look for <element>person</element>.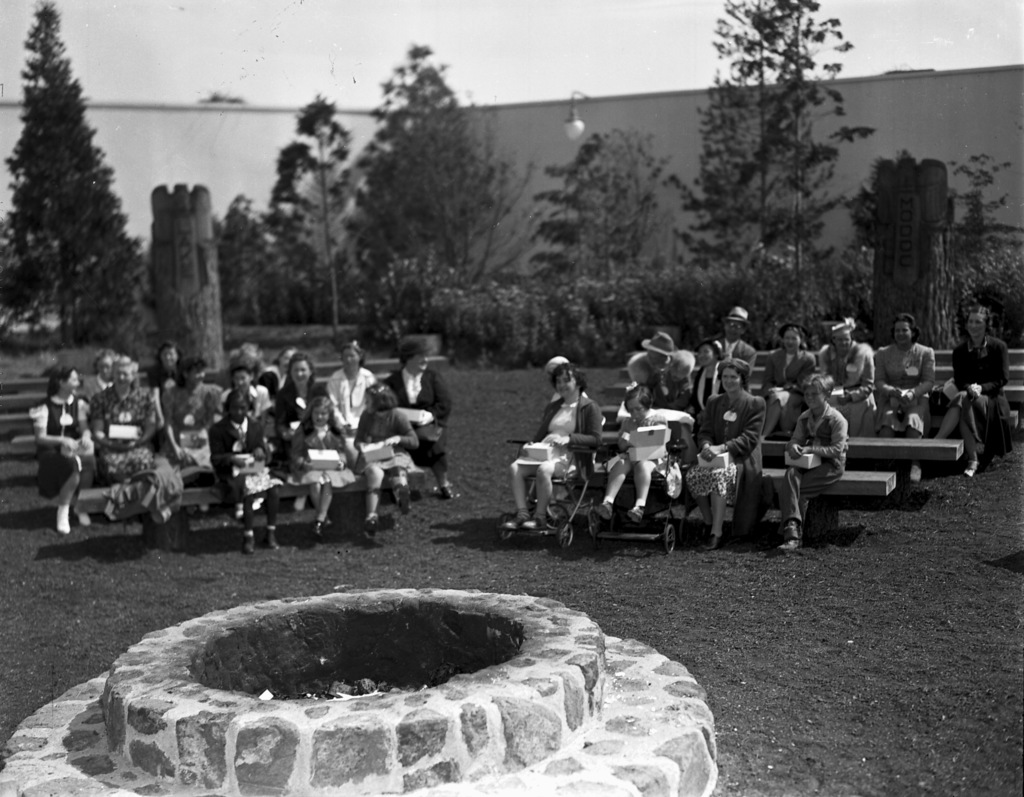
Found: (508,362,605,531).
